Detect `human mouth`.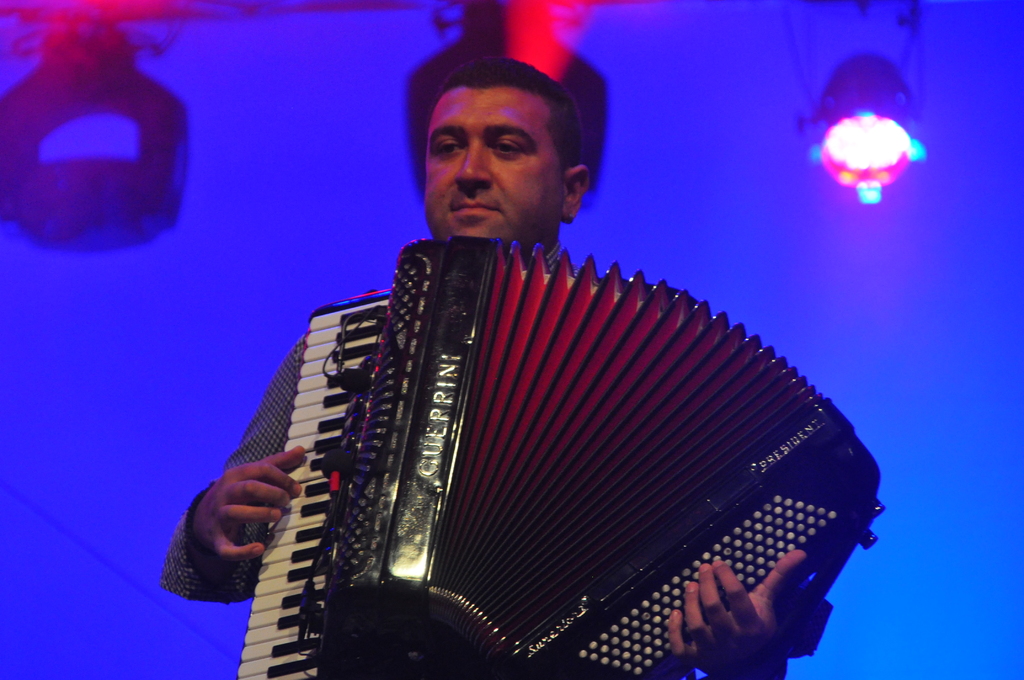
Detected at 443:191:495:223.
